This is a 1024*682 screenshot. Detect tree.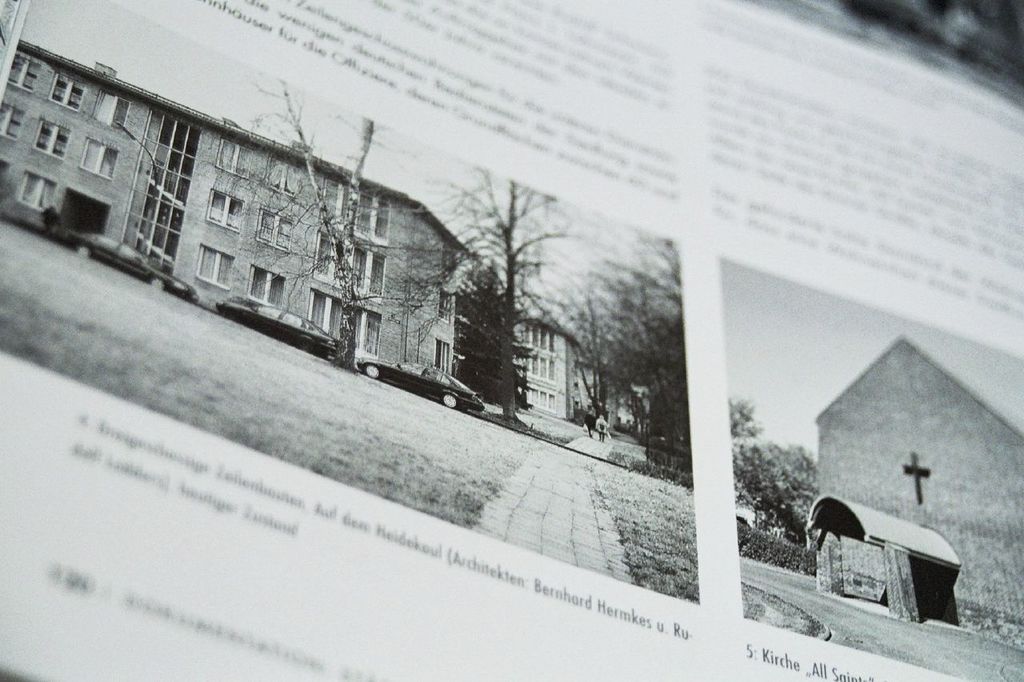
box(251, 80, 375, 373).
